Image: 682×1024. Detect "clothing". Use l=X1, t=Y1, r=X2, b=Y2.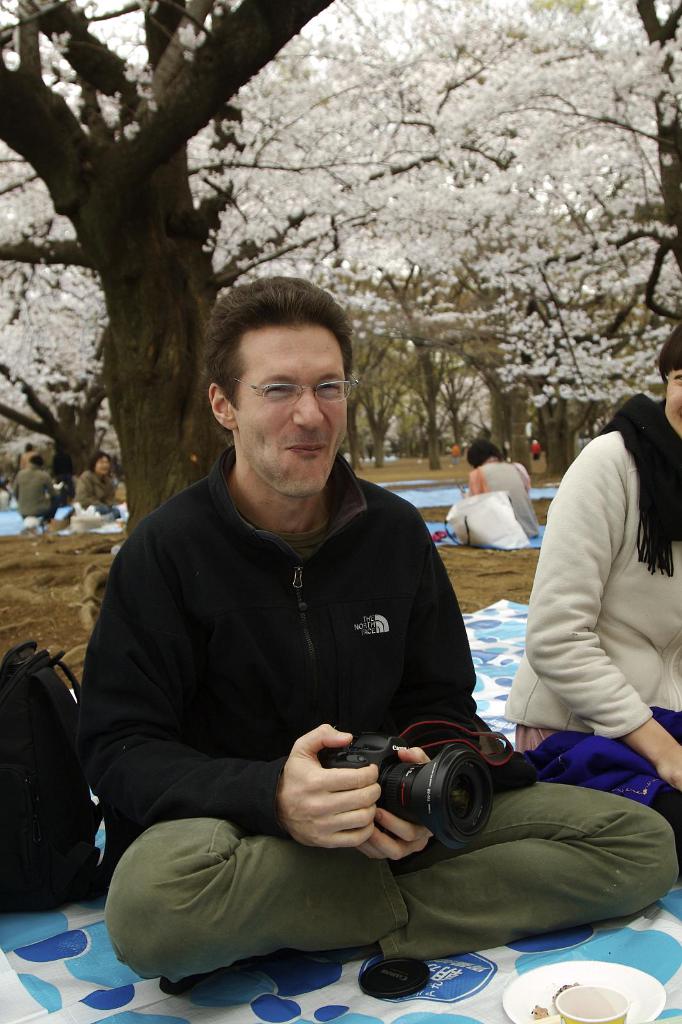
l=74, t=471, r=118, b=524.
